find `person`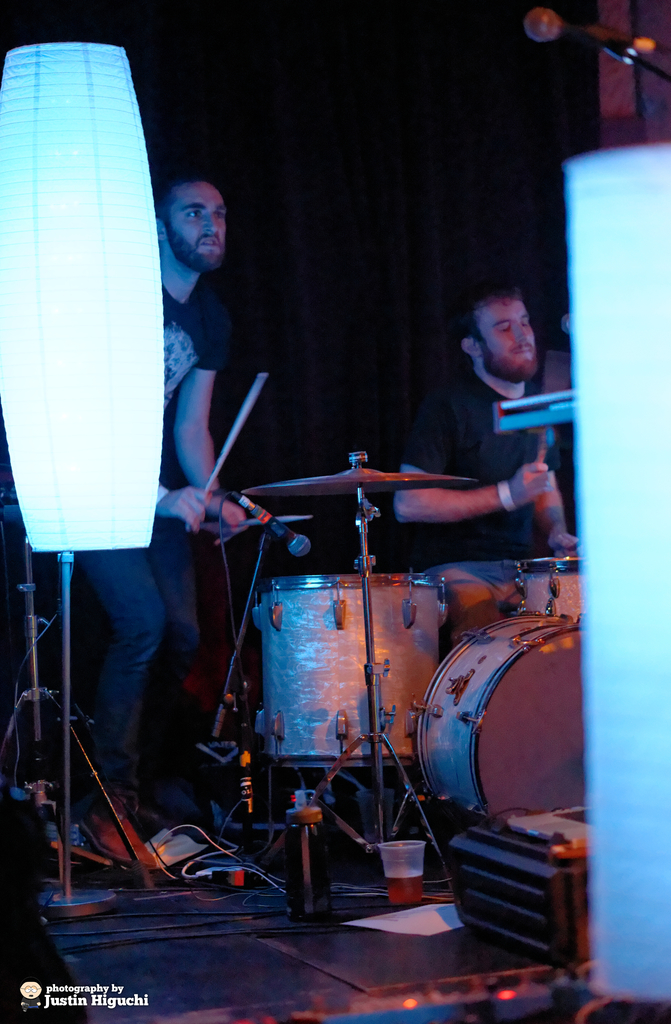
x1=76 y1=176 x2=251 y2=859
